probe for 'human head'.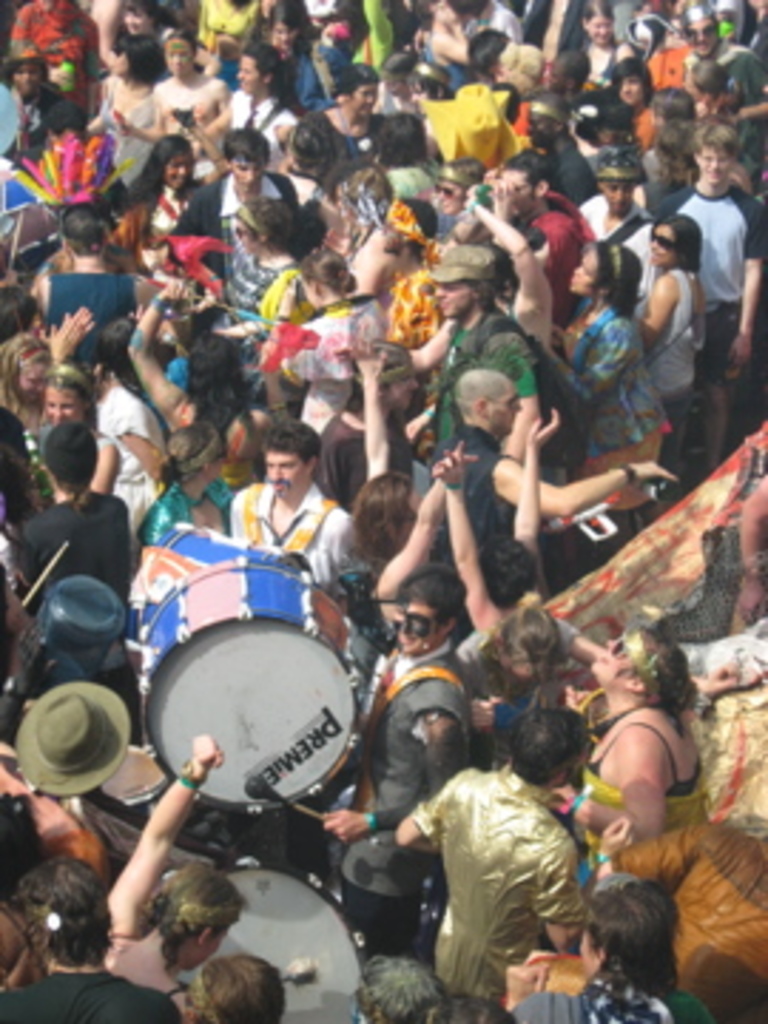
Probe result: {"x1": 691, "y1": 63, "x2": 731, "y2": 108}.
